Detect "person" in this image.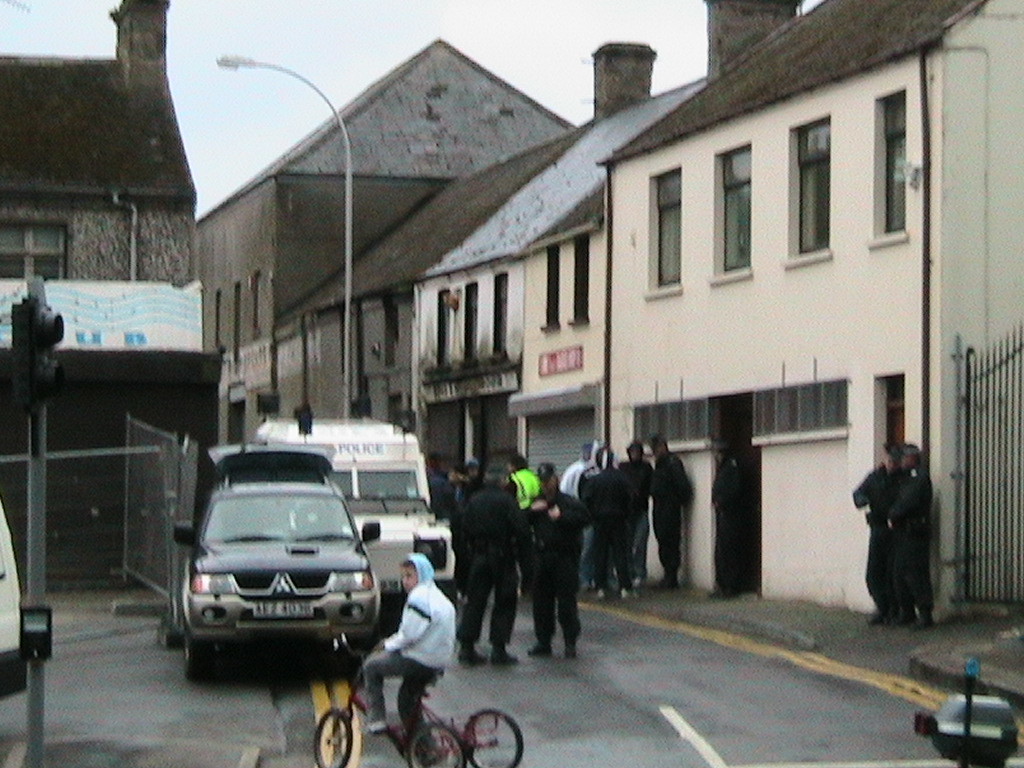
Detection: box=[871, 417, 950, 636].
